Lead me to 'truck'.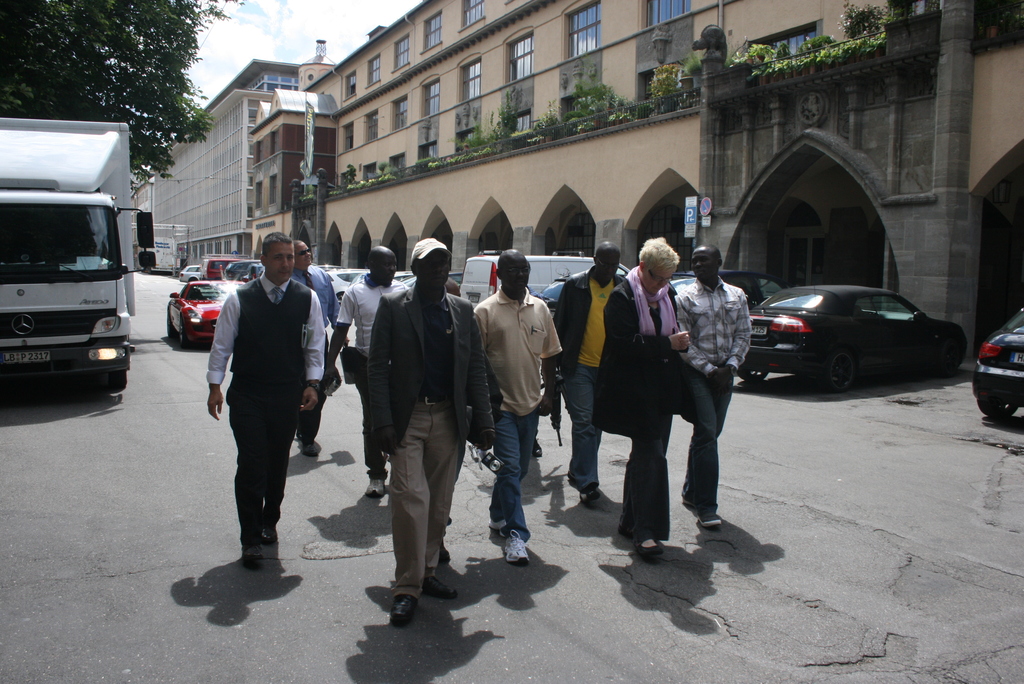
Lead to [8, 142, 150, 403].
